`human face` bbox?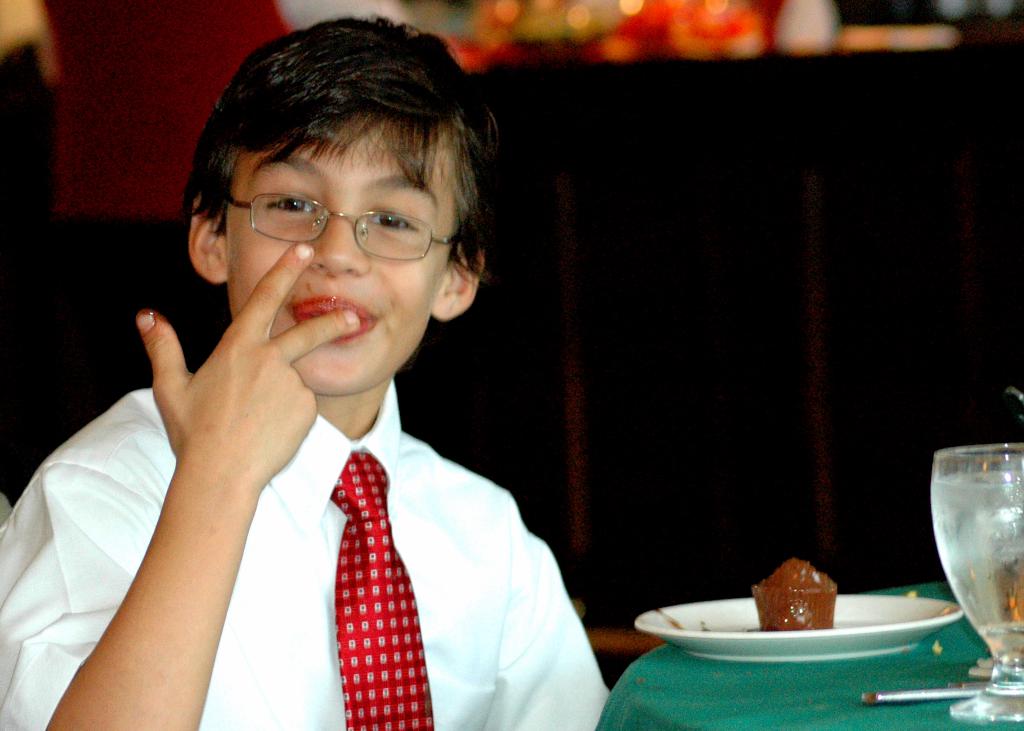
locate(223, 106, 458, 394)
